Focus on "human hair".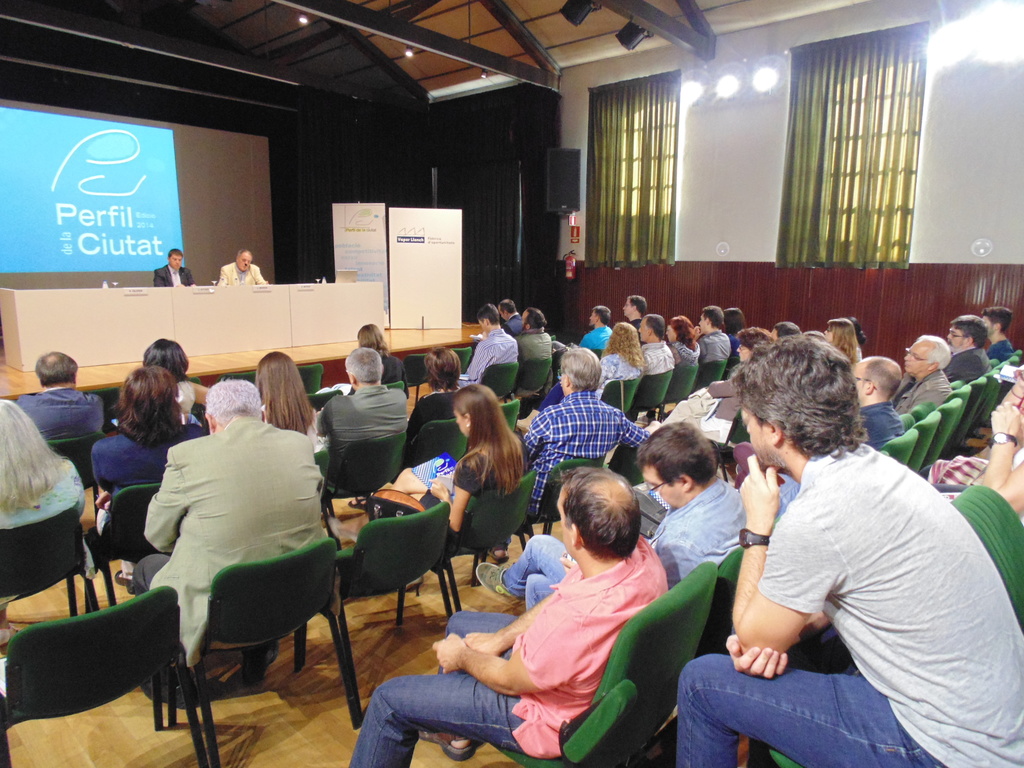
Focused at select_region(984, 305, 1013, 330).
